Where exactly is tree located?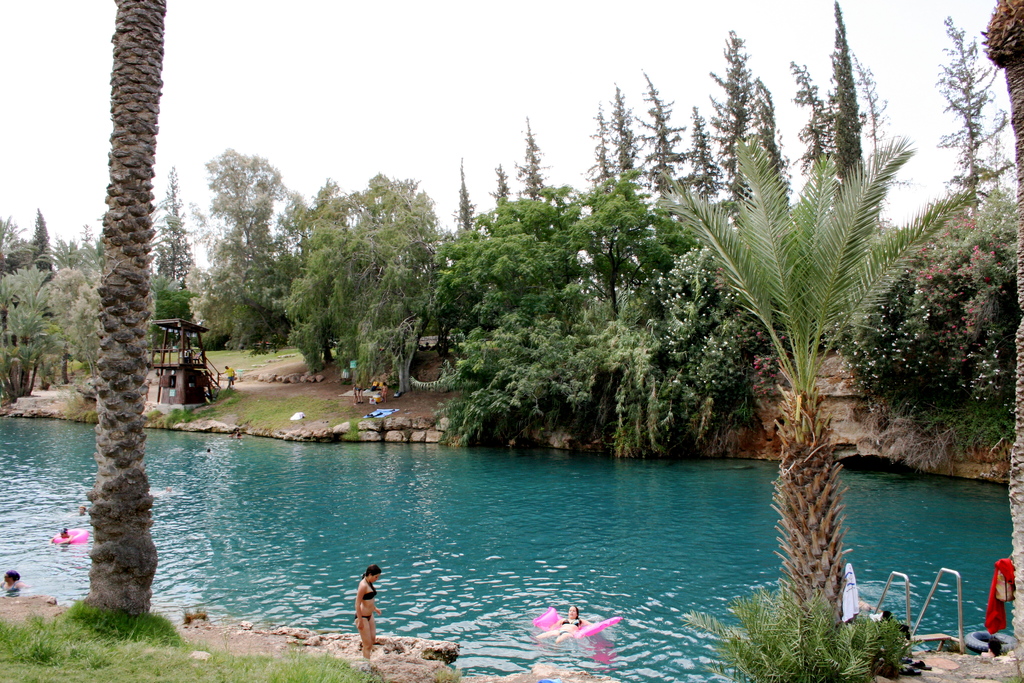
Its bounding box is rect(0, 259, 64, 404).
